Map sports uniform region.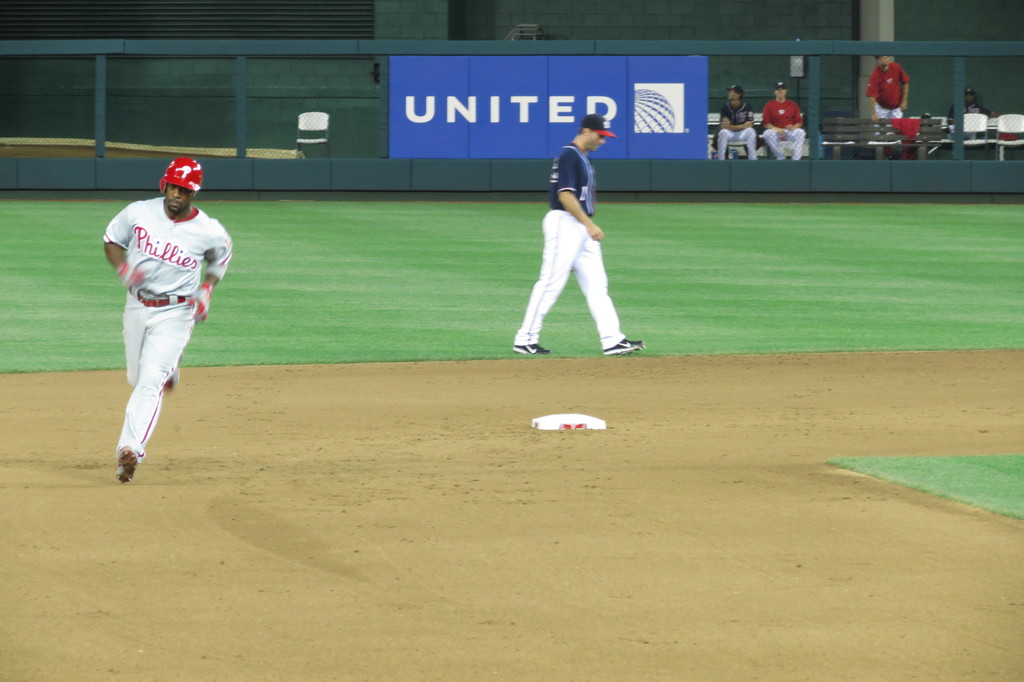
Mapped to {"x1": 755, "y1": 98, "x2": 804, "y2": 161}.
